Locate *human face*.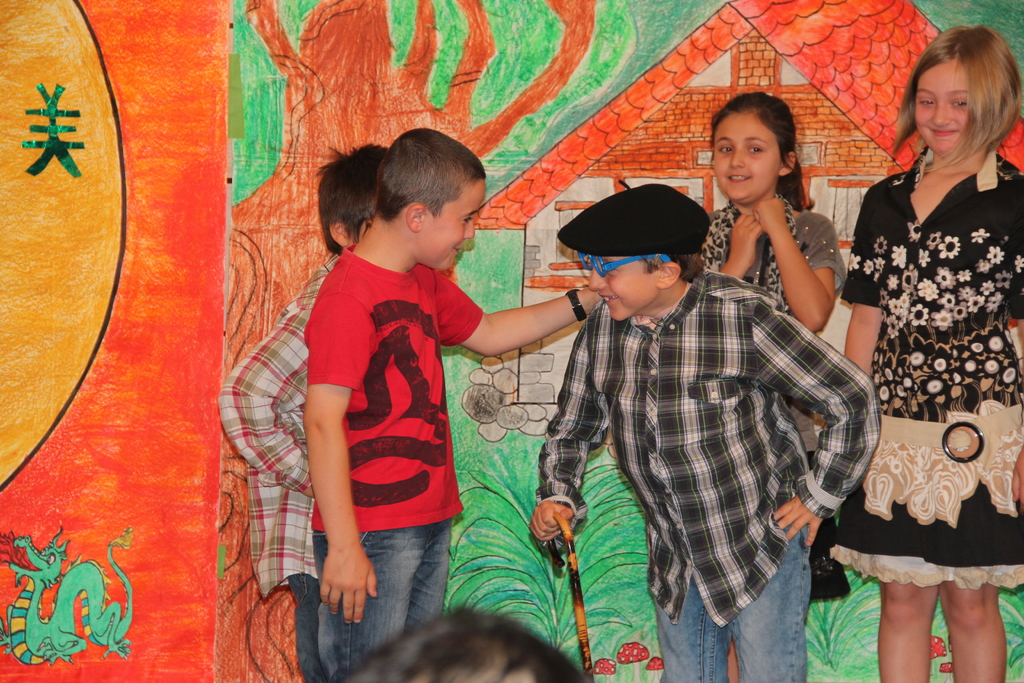
Bounding box: <bbox>417, 183, 483, 268</bbox>.
